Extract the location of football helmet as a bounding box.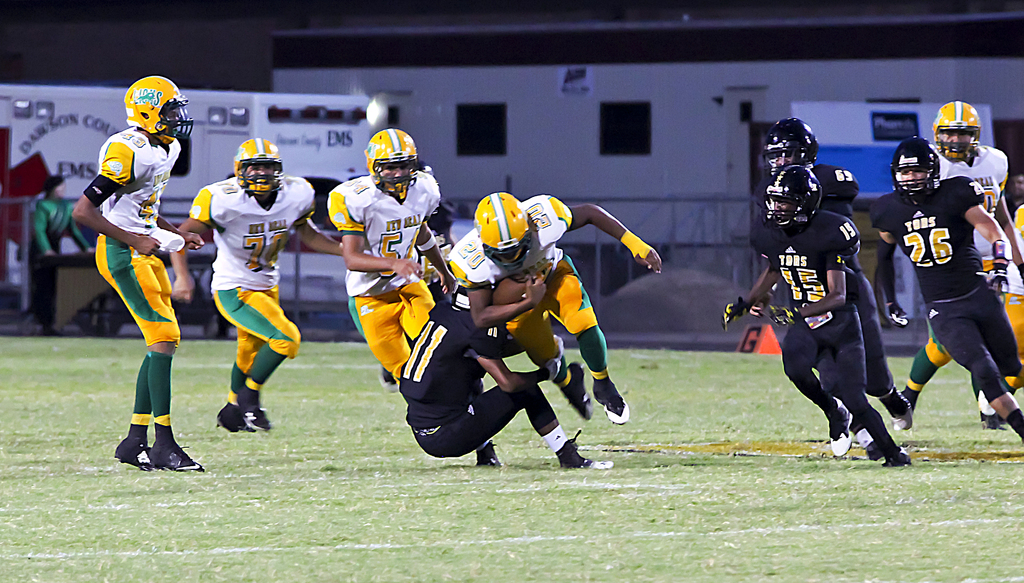
[left=364, top=123, right=419, bottom=202].
